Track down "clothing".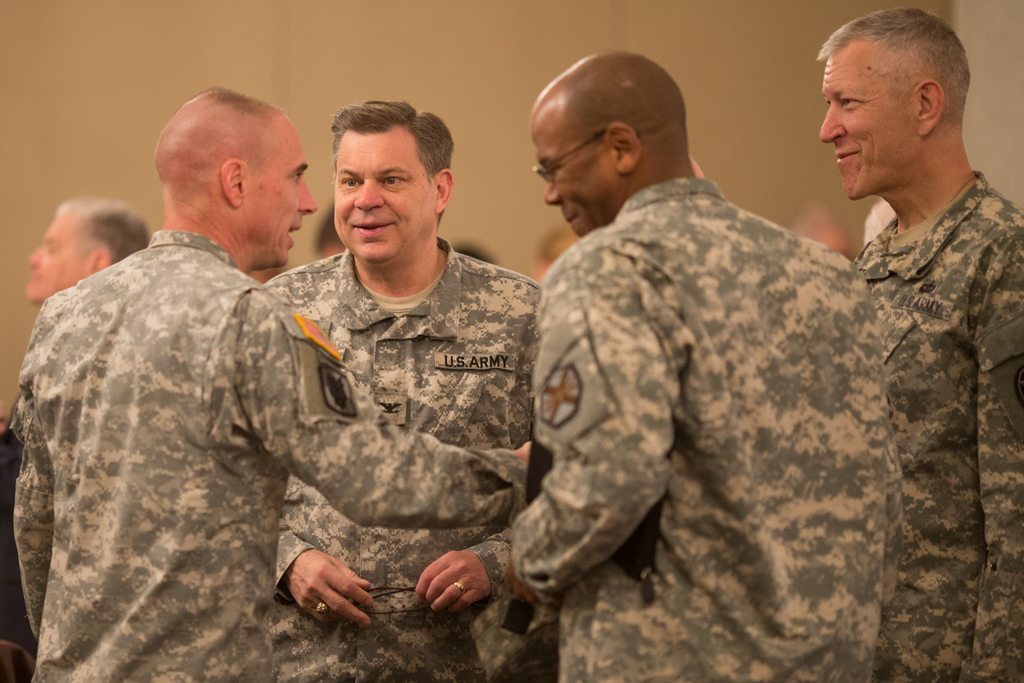
Tracked to detection(260, 238, 539, 682).
